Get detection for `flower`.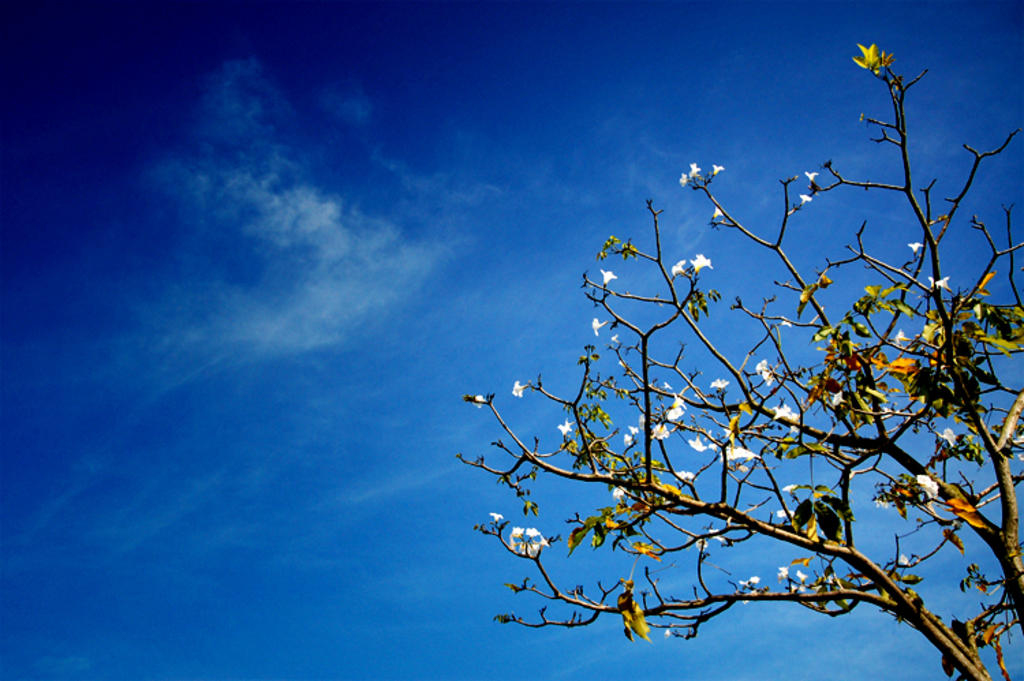
Detection: [left=639, top=415, right=653, bottom=430].
